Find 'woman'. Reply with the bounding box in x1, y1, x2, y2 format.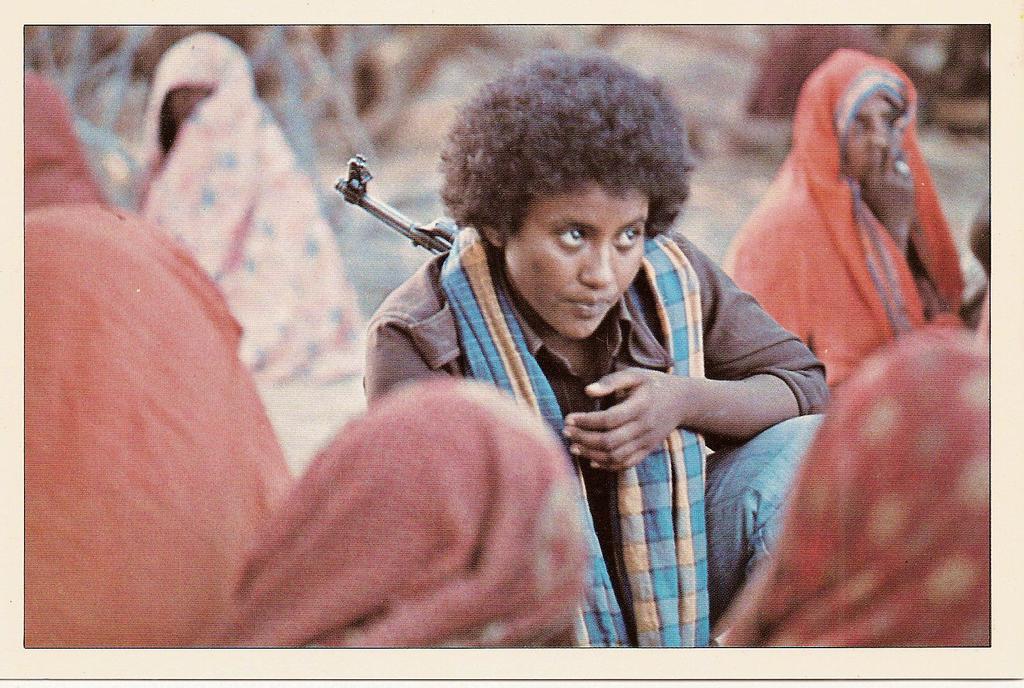
213, 377, 580, 651.
